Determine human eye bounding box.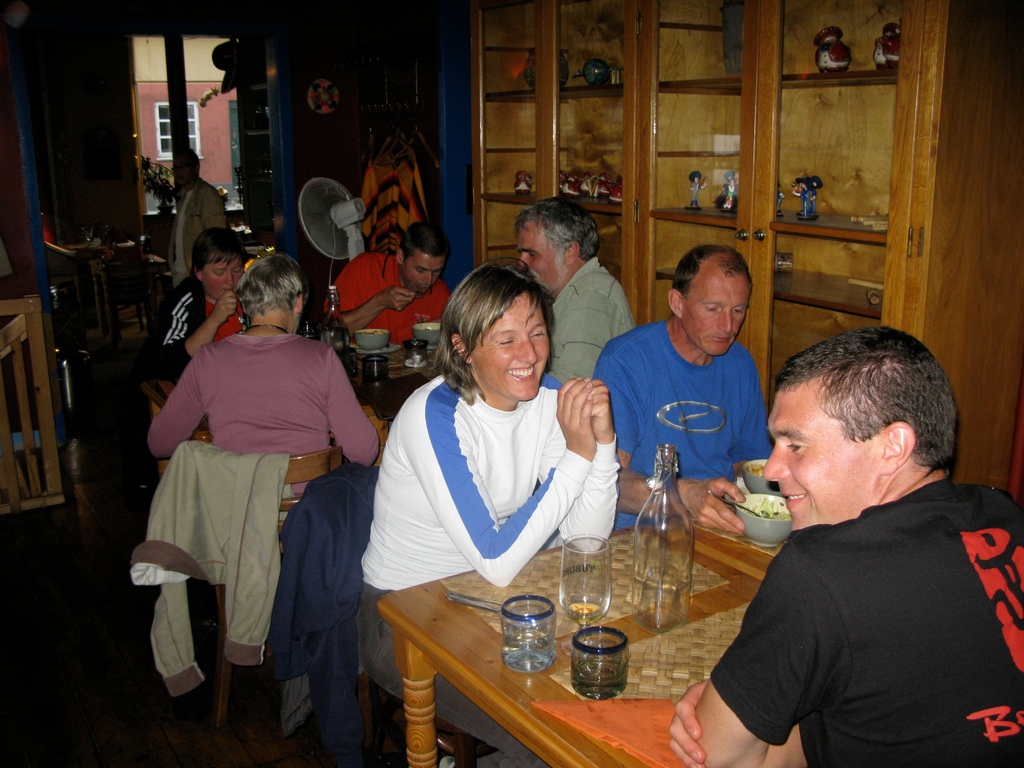
Determined: bbox=[212, 271, 223, 277].
